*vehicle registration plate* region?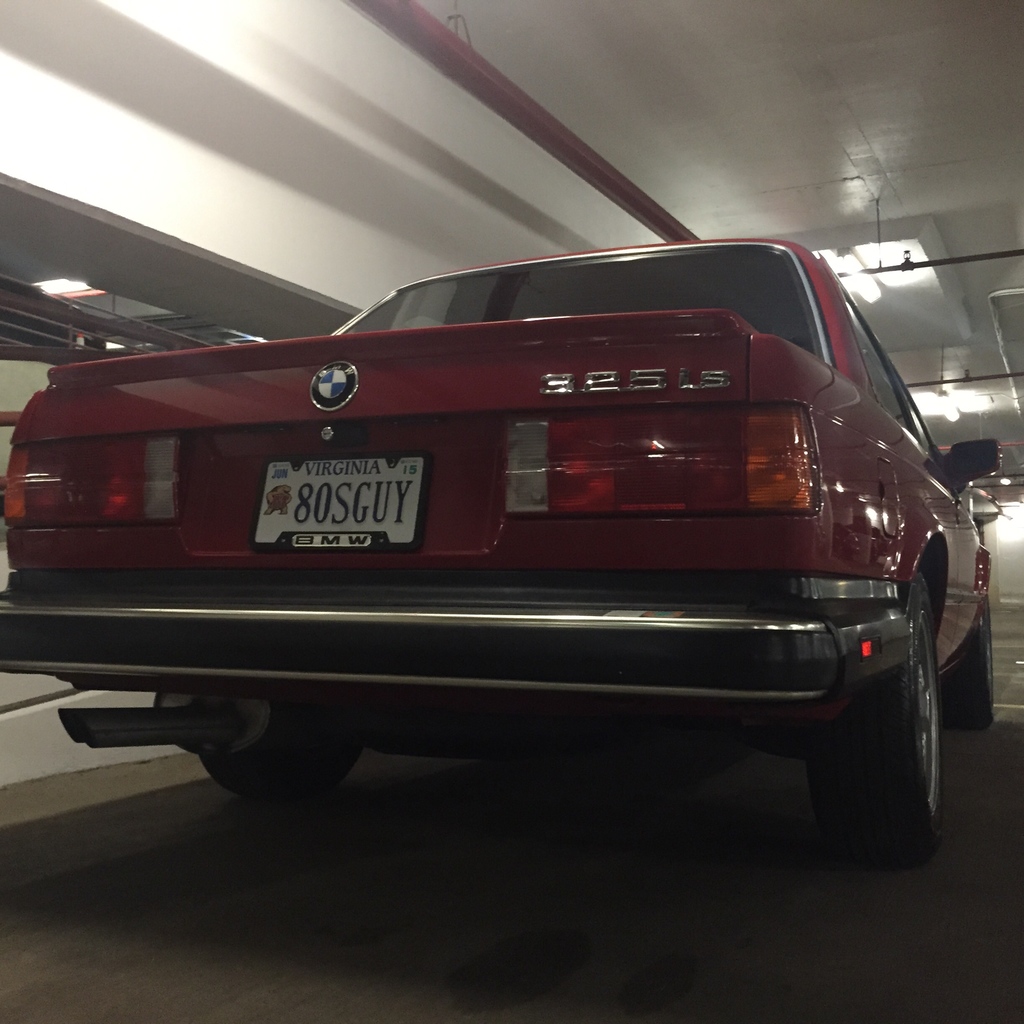
[251,463,410,548]
